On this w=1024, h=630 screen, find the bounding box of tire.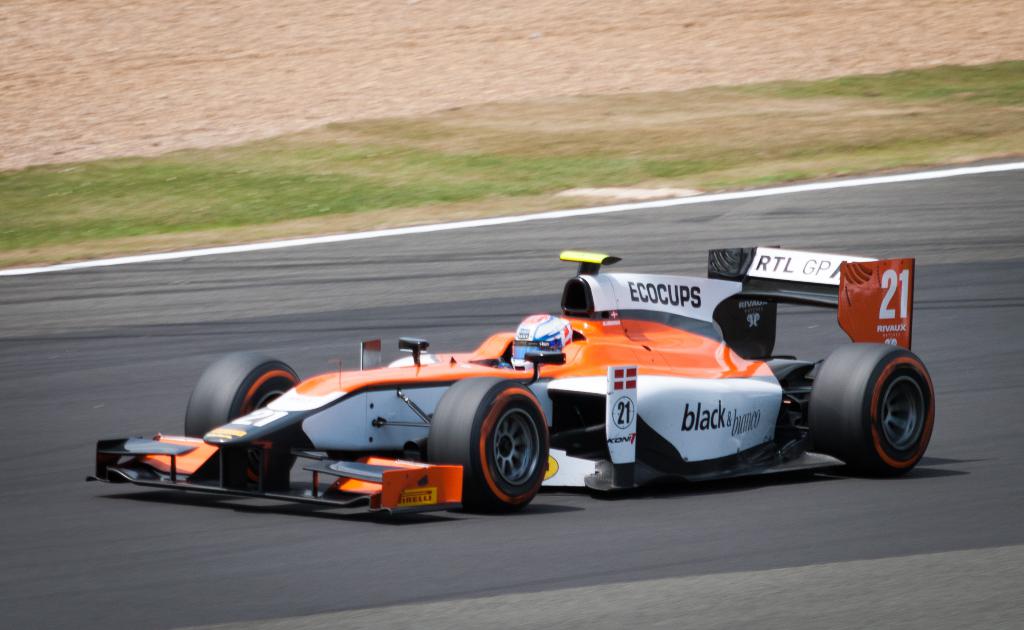
Bounding box: box(184, 354, 300, 489).
